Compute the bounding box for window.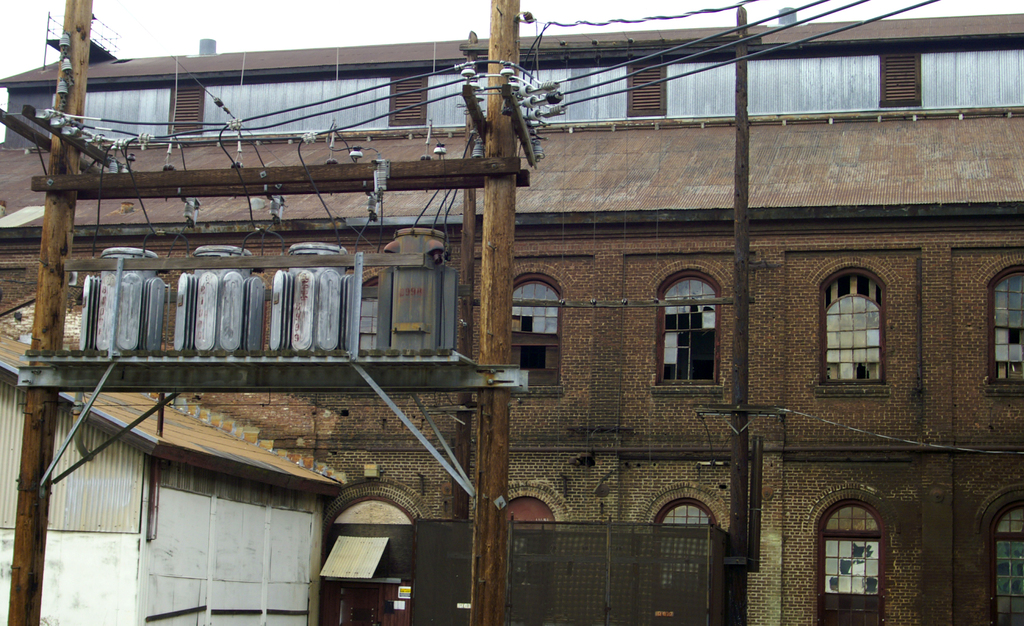
BBox(655, 279, 716, 380).
